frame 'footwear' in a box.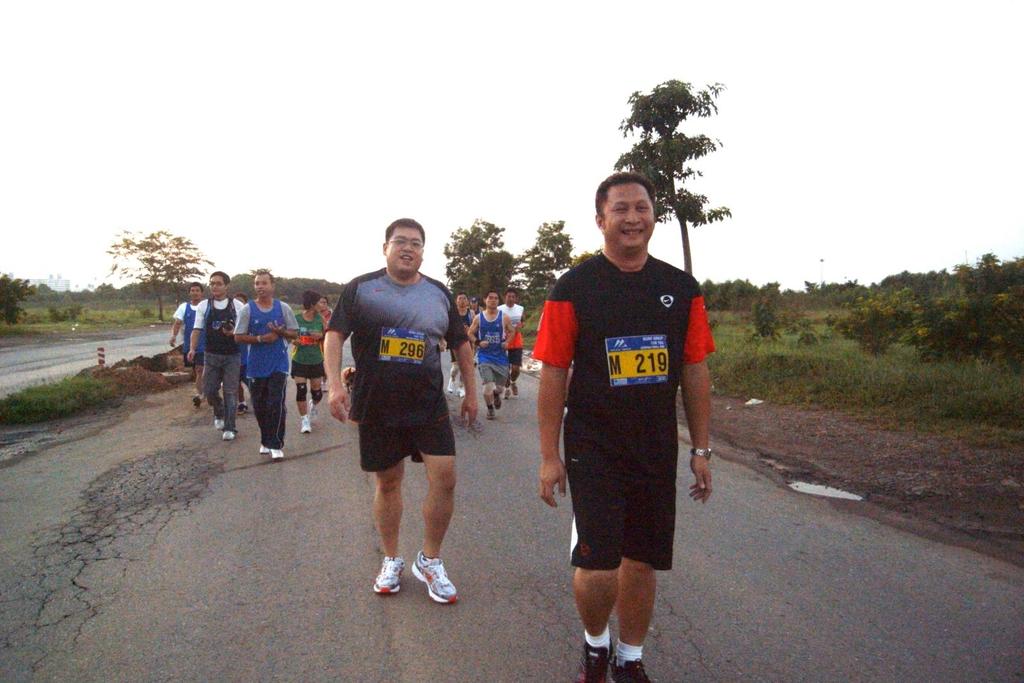
220/428/236/442.
